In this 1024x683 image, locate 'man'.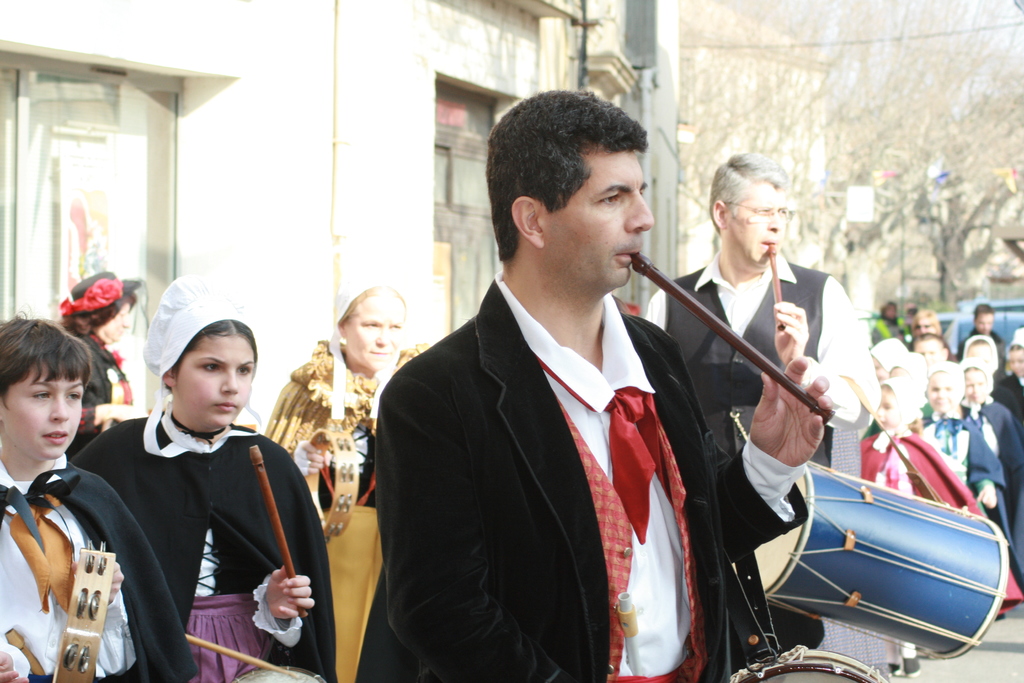
Bounding box: locate(374, 116, 732, 682).
